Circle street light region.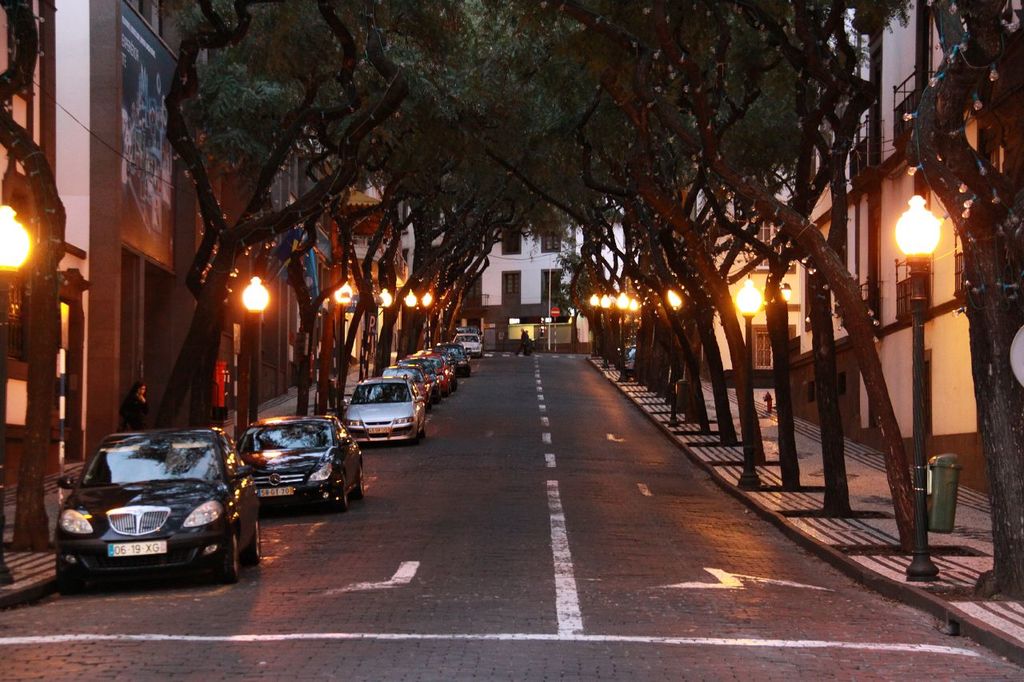
Region: bbox=[375, 278, 391, 357].
